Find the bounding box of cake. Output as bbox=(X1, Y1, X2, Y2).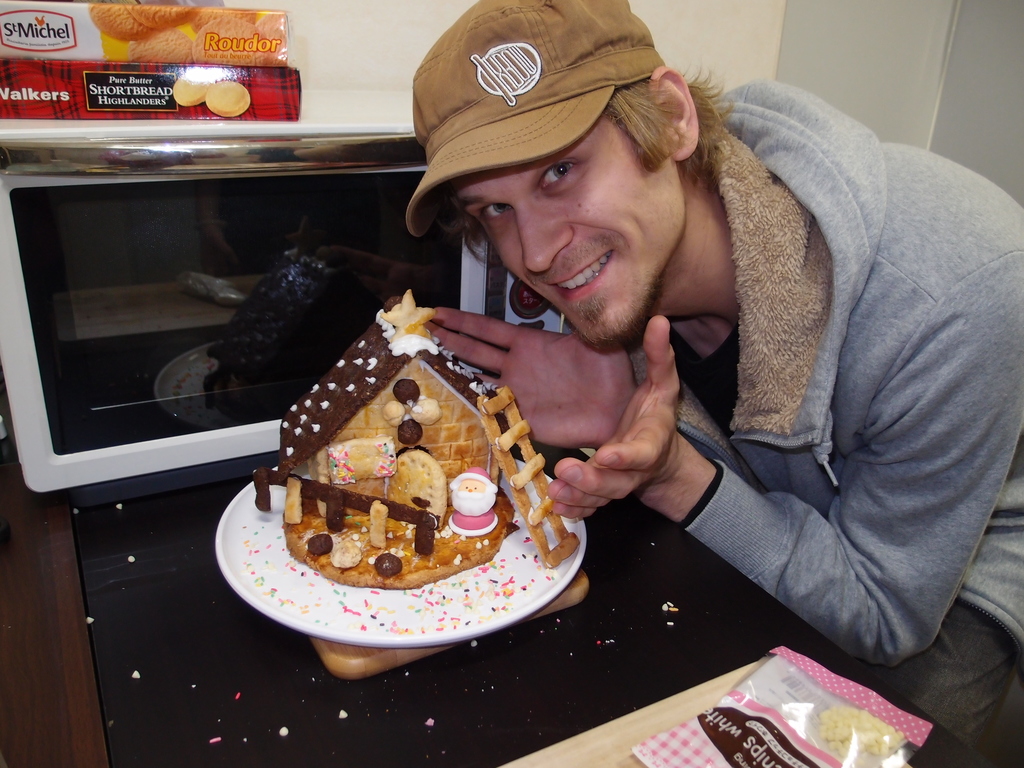
bbox=(210, 289, 588, 646).
